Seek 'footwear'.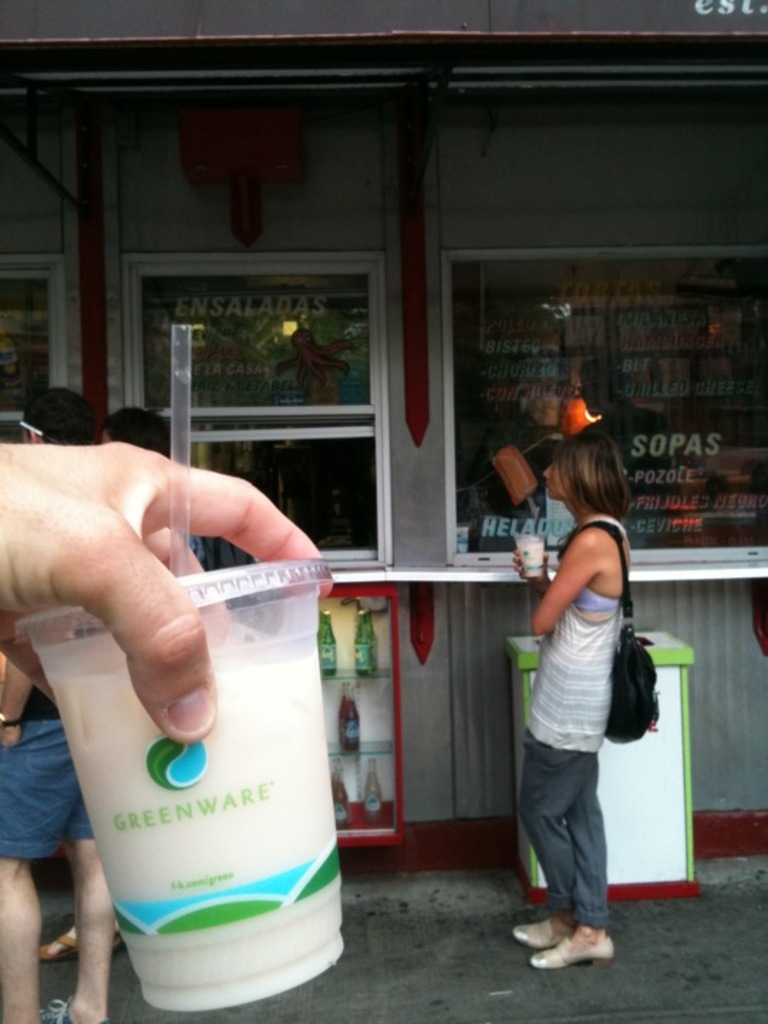
<bbox>30, 926, 121, 959</bbox>.
